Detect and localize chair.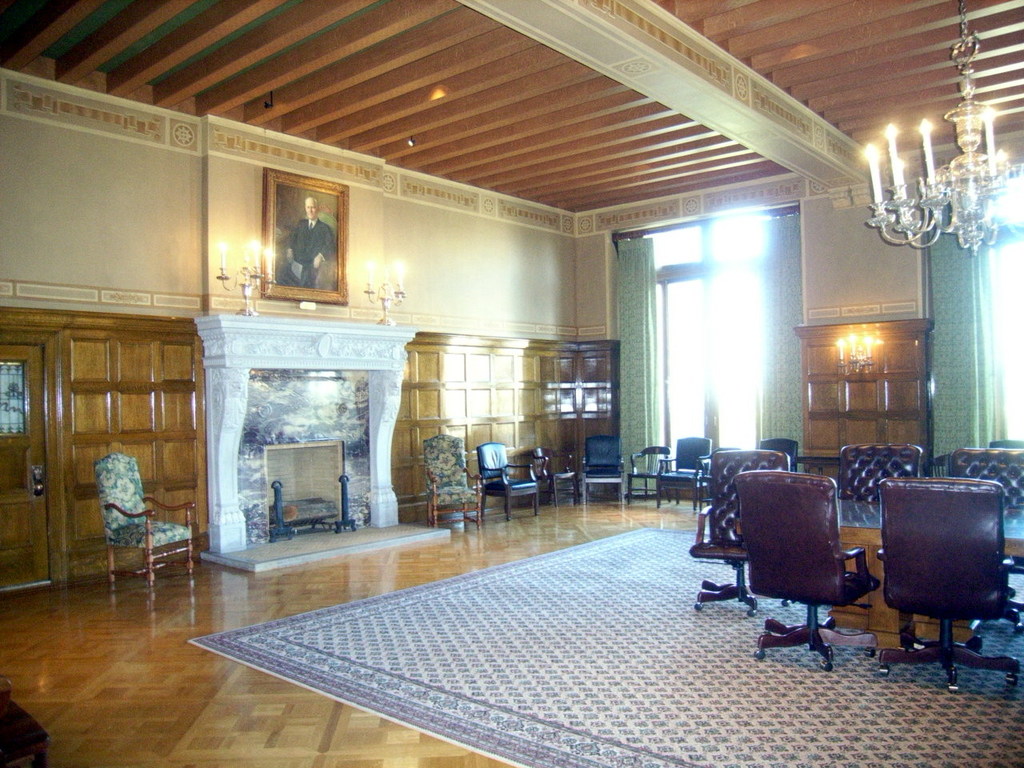
Localized at rect(657, 434, 714, 506).
